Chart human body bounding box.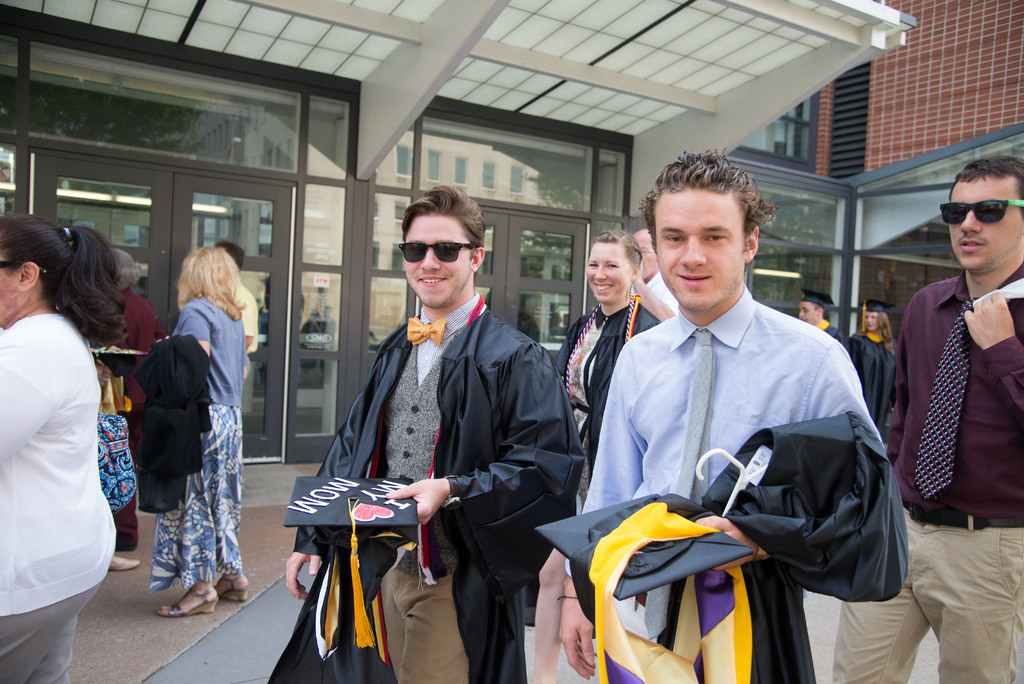
Charted: Rect(12, 203, 114, 680).
